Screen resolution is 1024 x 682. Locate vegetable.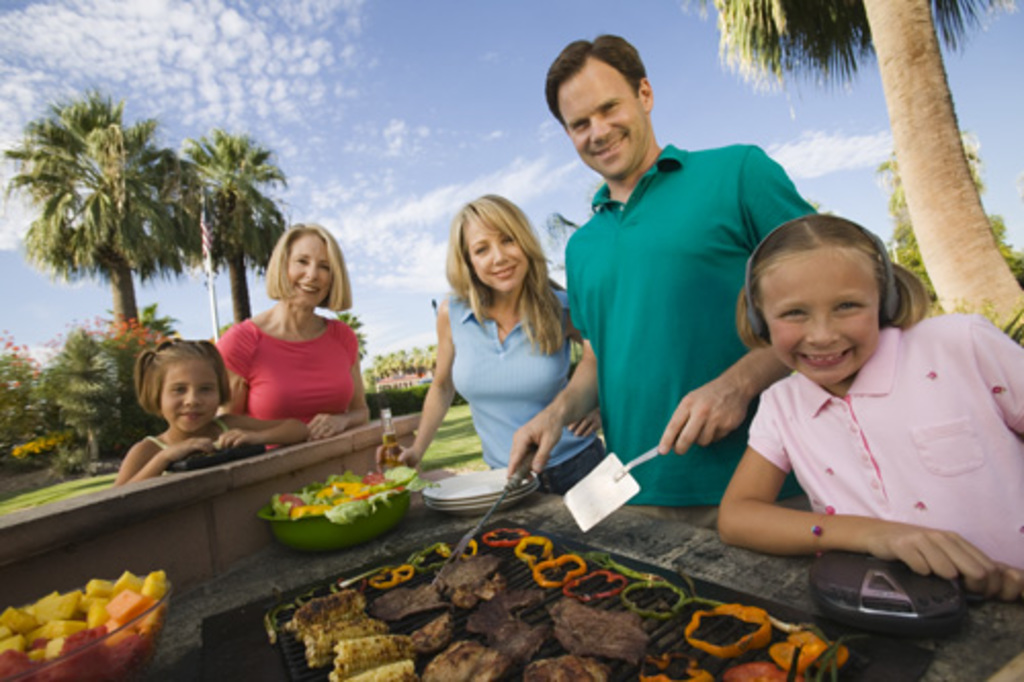
[725,655,784,680].
